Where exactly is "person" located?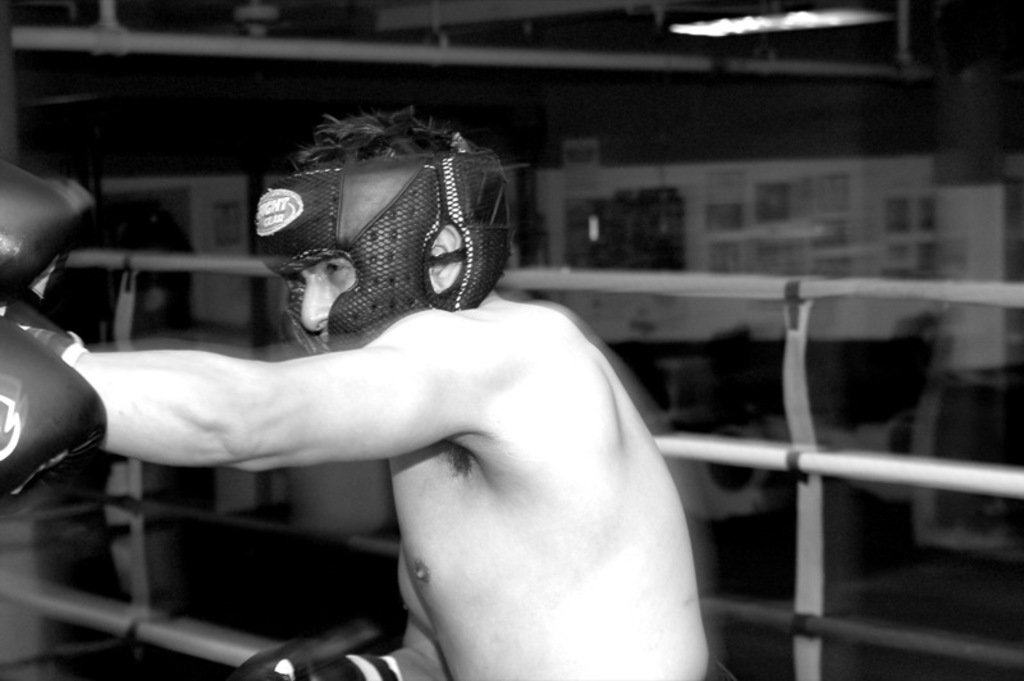
Its bounding box is left=69, top=100, right=746, bottom=643.
